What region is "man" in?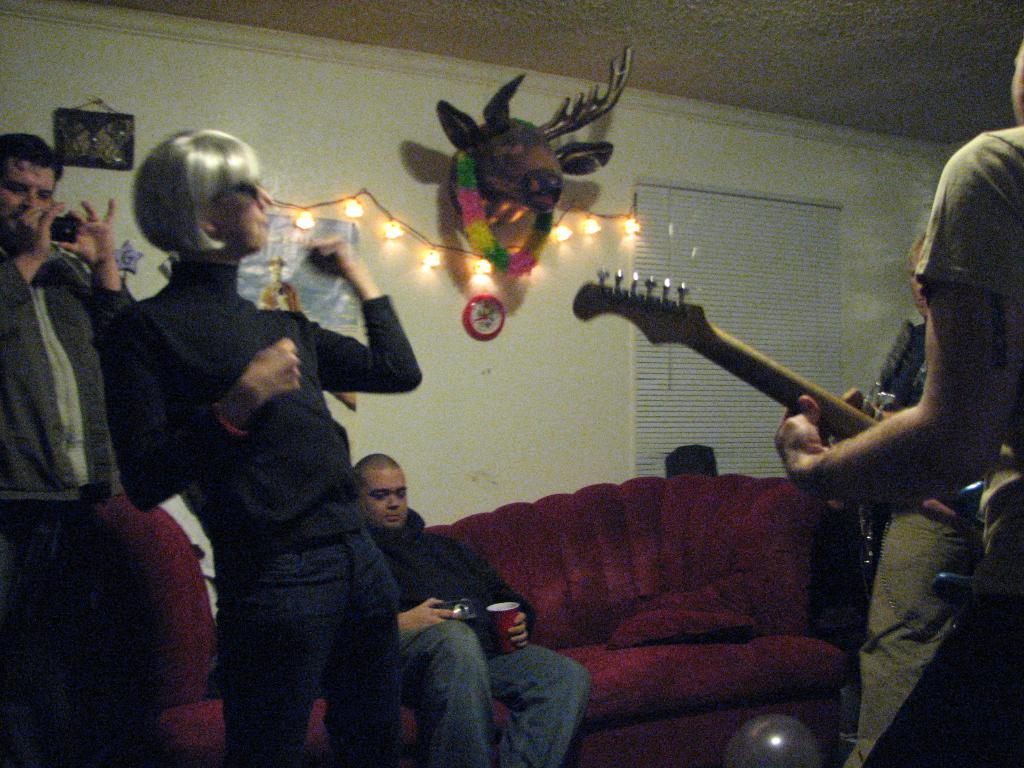
crop(769, 37, 1023, 767).
